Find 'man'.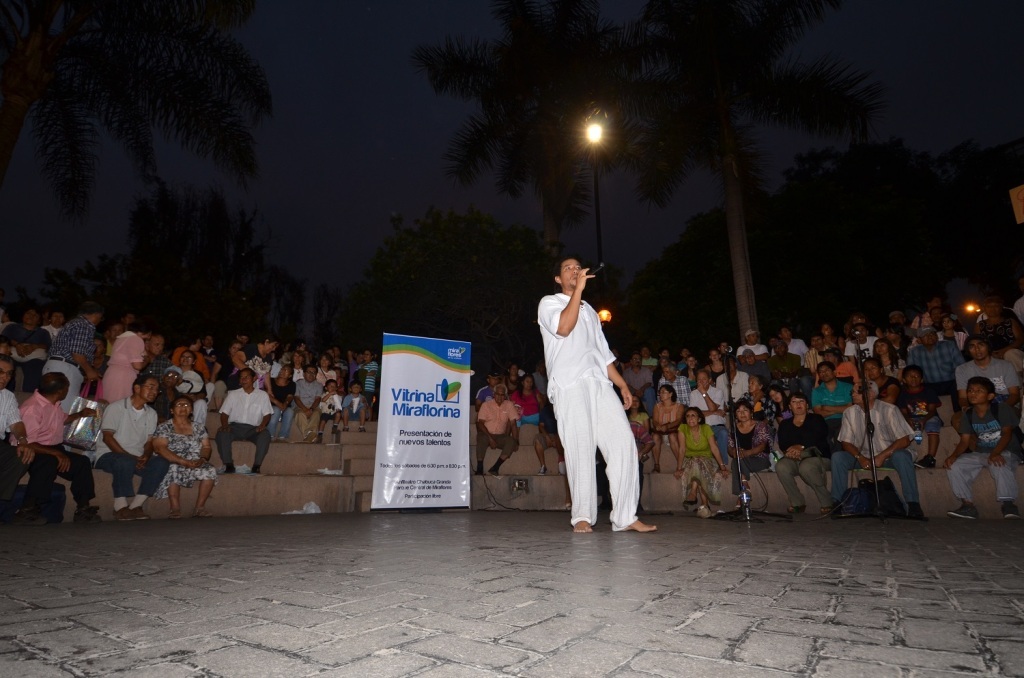
detection(904, 327, 964, 423).
